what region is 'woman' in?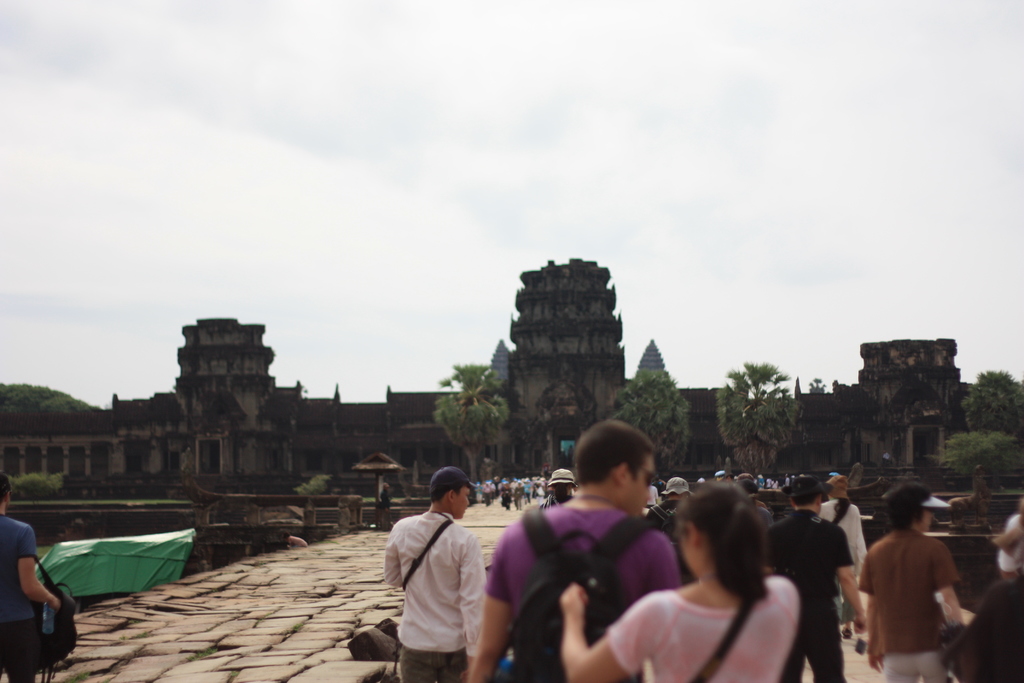
box(559, 482, 799, 682).
